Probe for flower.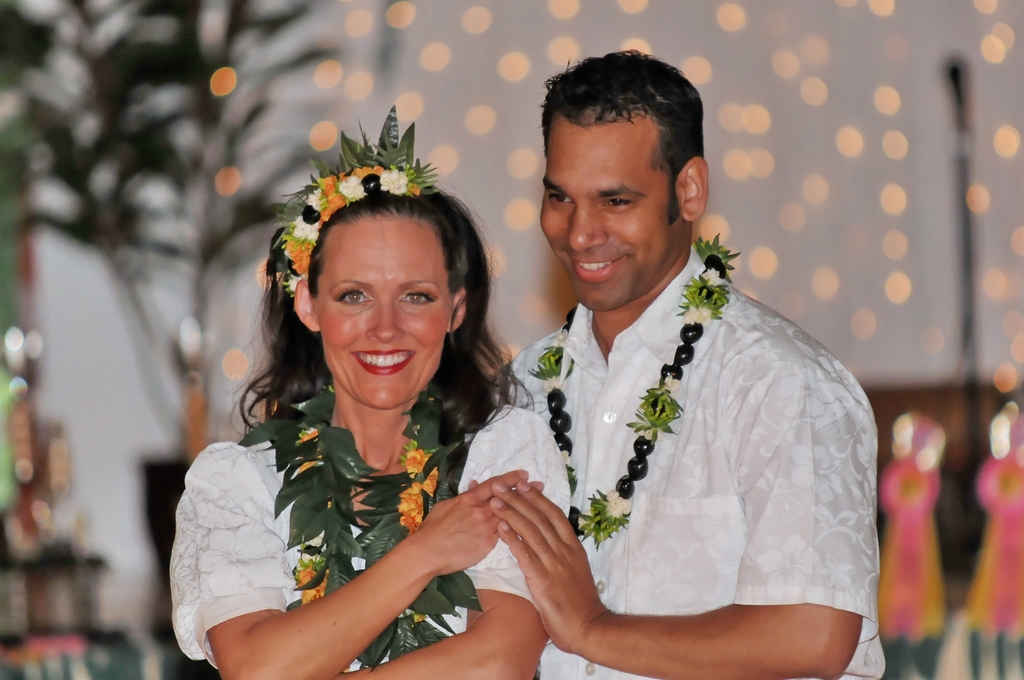
Probe result: (left=557, top=334, right=568, bottom=348).
